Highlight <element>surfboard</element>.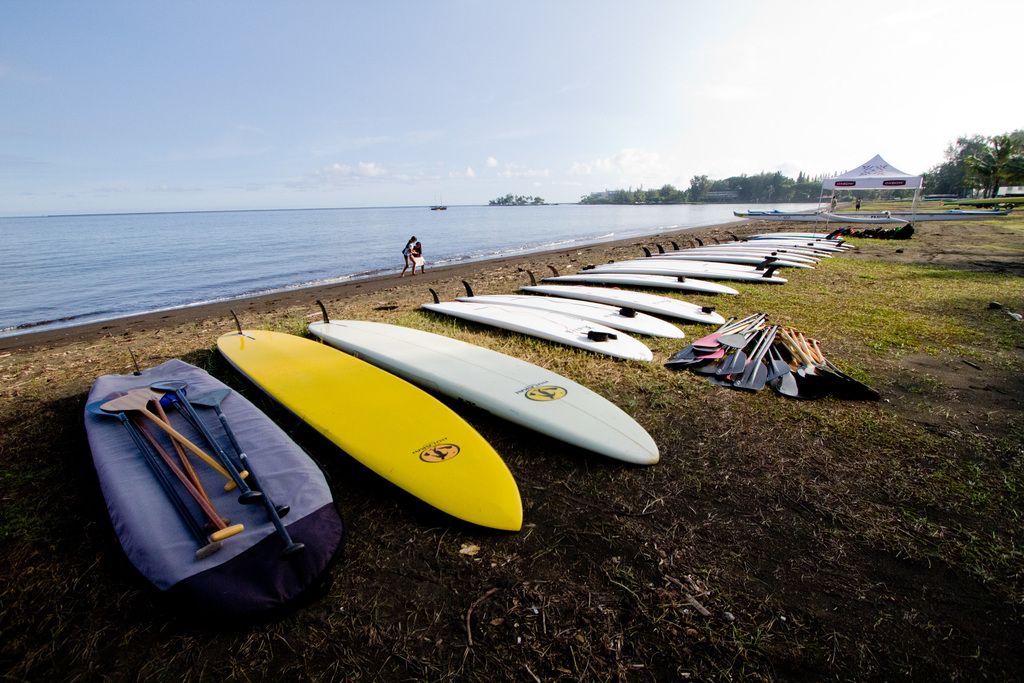
Highlighted region: l=571, t=267, r=789, b=284.
